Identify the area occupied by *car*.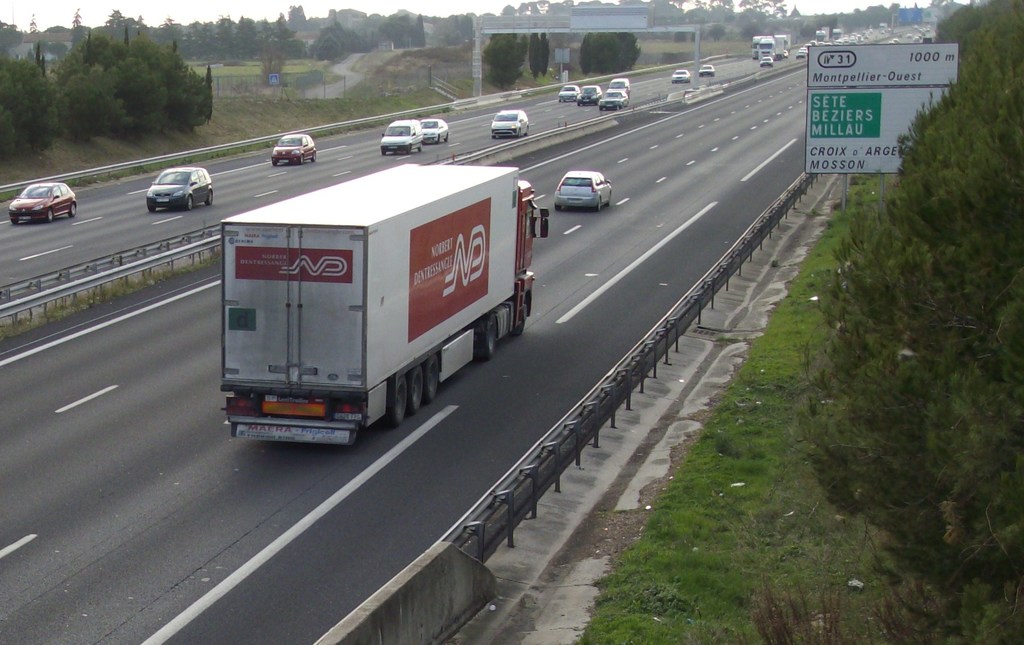
Area: <bbox>602, 93, 627, 109</bbox>.
